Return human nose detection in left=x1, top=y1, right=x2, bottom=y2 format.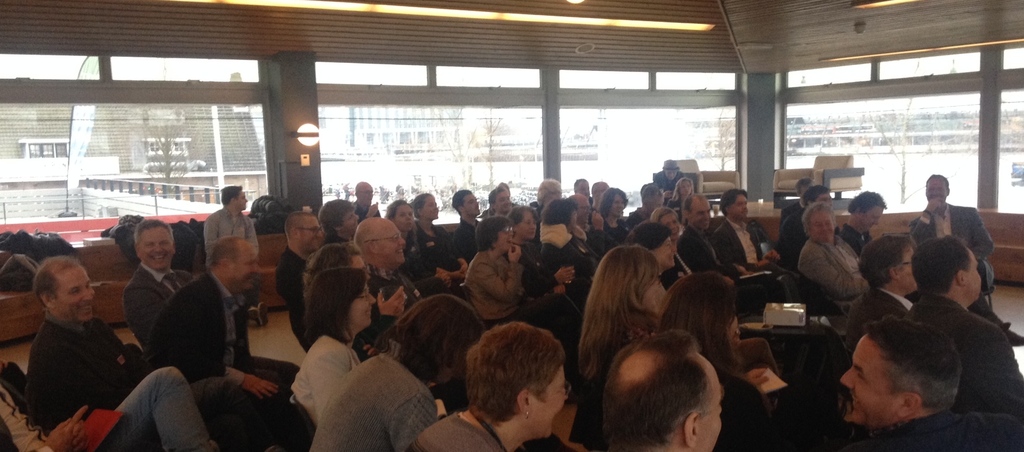
left=399, top=239, right=406, bottom=252.
